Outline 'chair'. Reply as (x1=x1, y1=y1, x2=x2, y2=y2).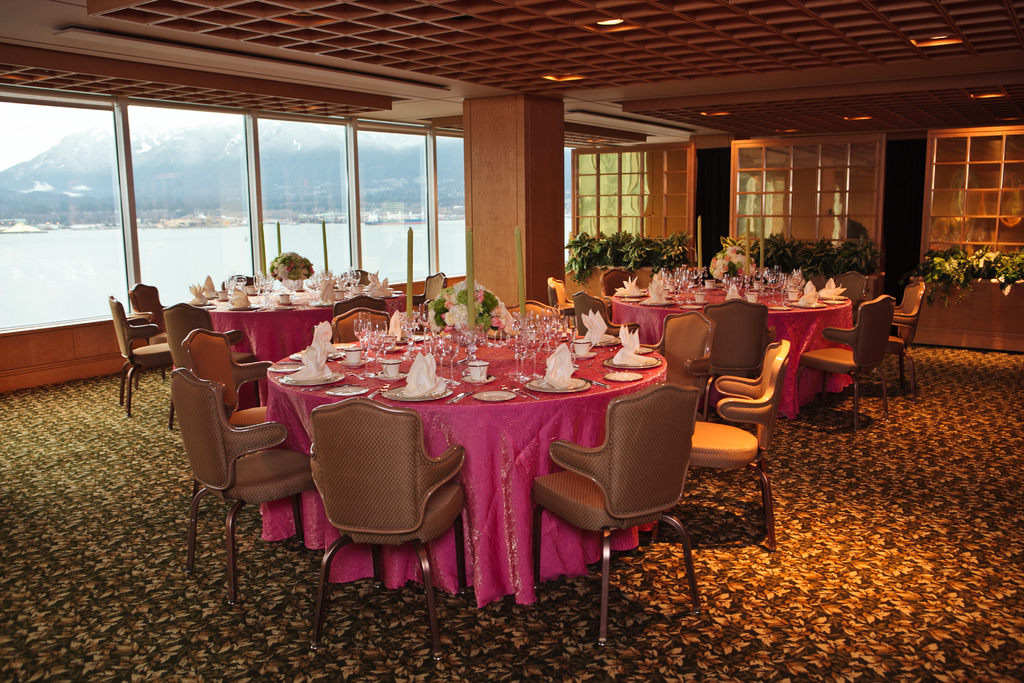
(x1=160, y1=299, x2=260, y2=425).
